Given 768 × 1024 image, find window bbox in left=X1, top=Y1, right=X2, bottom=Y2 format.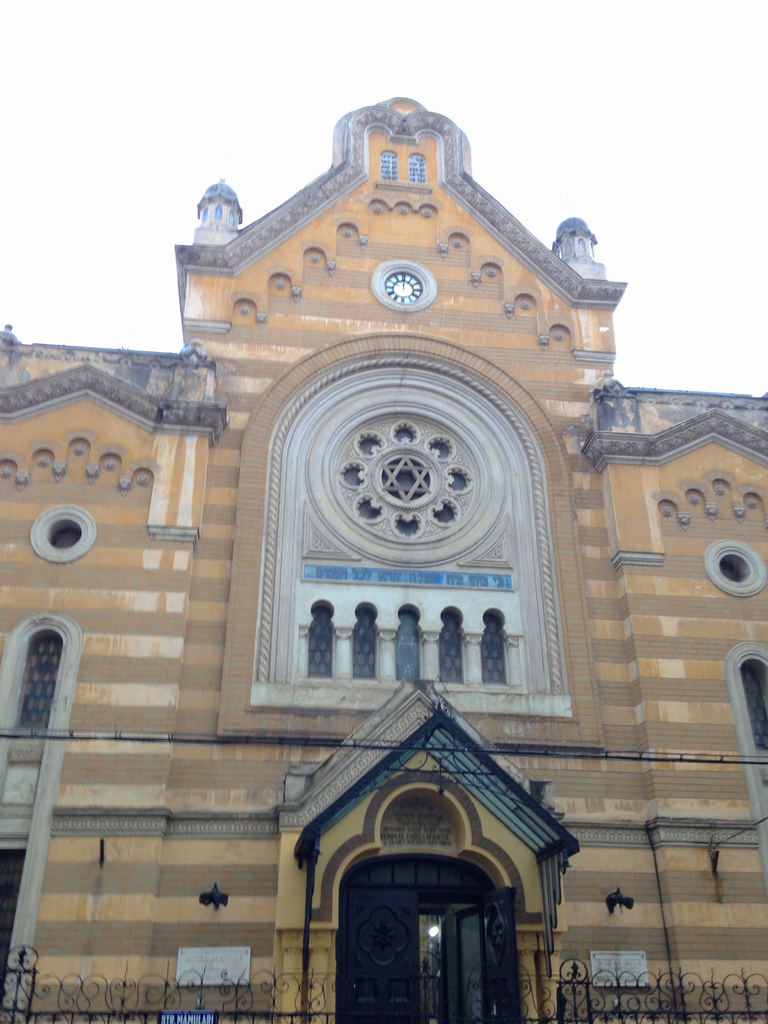
left=352, top=602, right=373, bottom=676.
